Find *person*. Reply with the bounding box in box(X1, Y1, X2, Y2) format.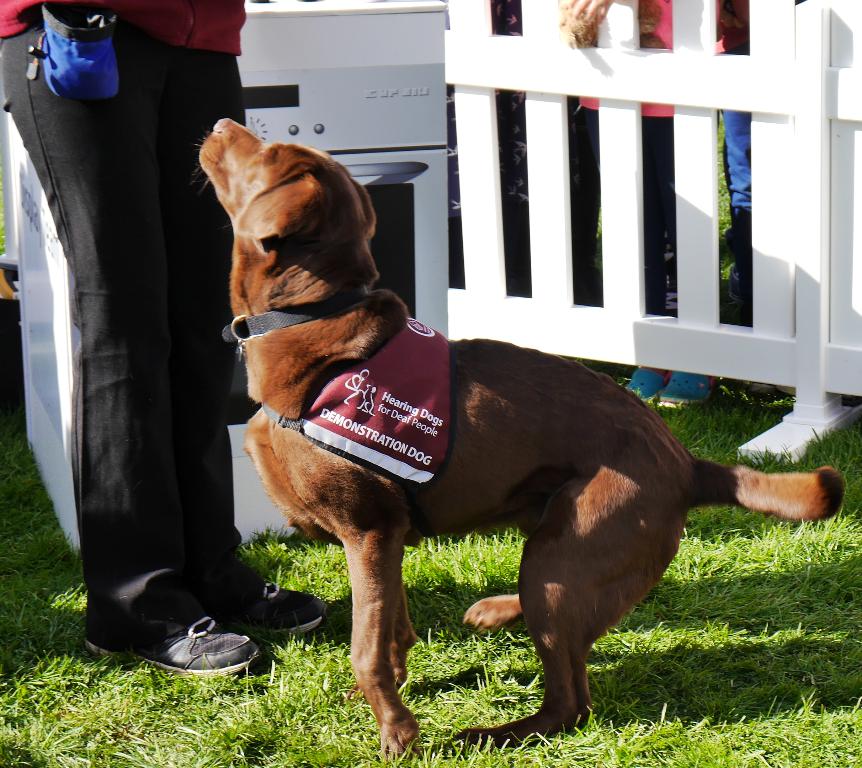
box(717, 0, 806, 409).
